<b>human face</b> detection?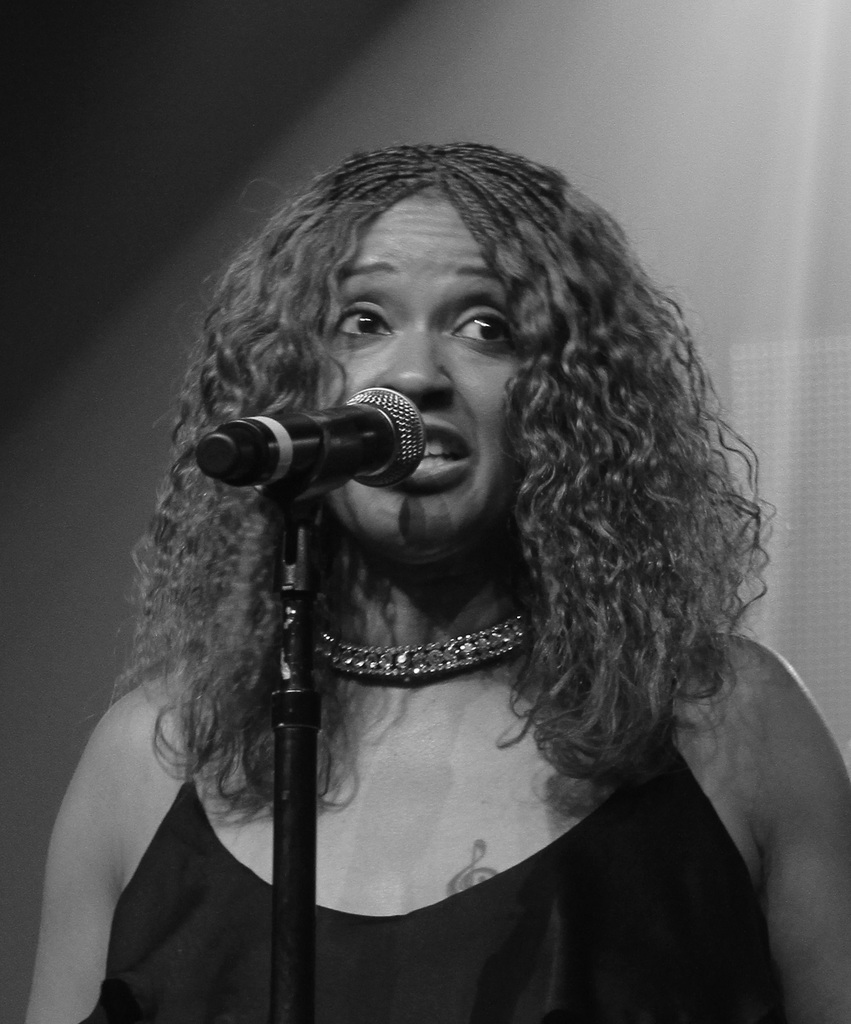
l=322, t=195, r=521, b=557
